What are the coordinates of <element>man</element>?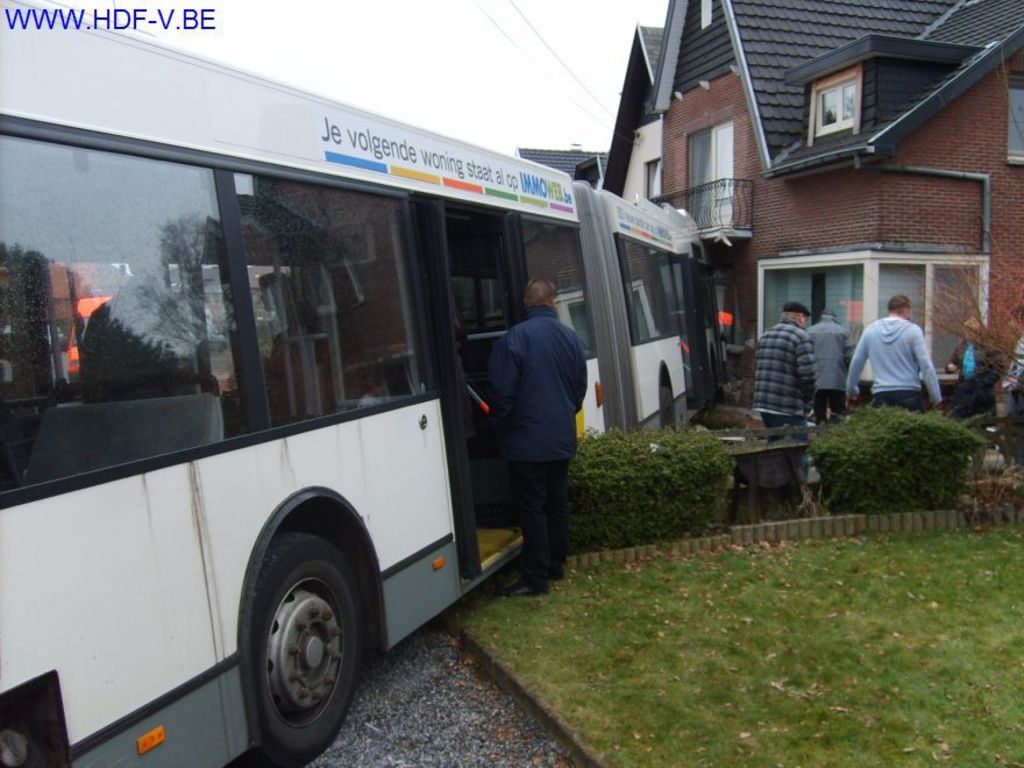
bbox=(752, 303, 817, 467).
